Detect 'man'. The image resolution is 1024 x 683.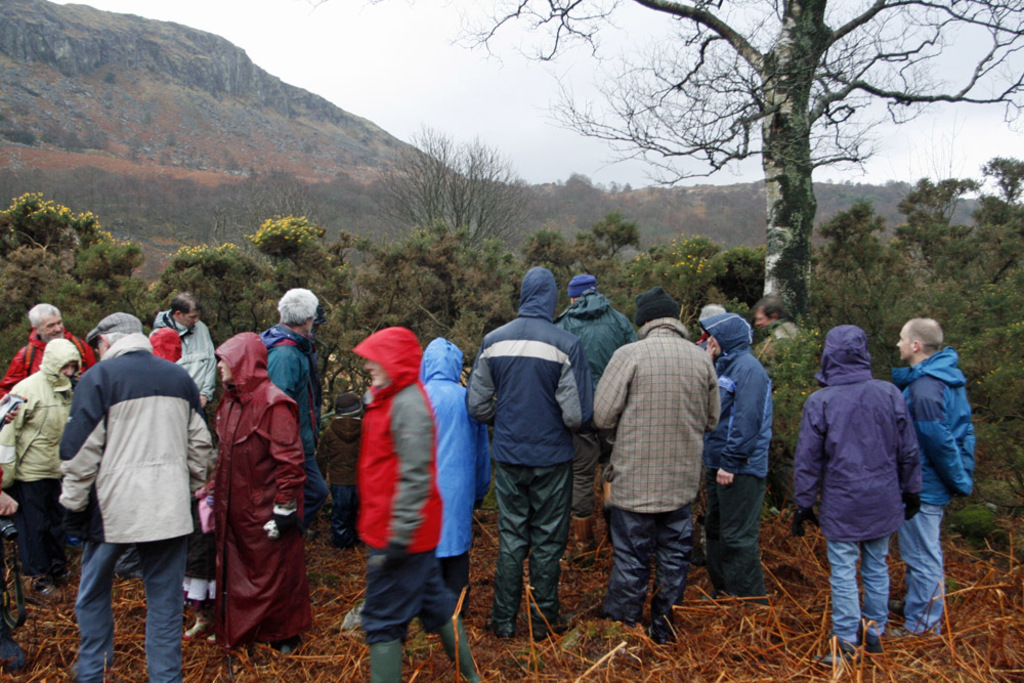
bbox(416, 331, 482, 629).
